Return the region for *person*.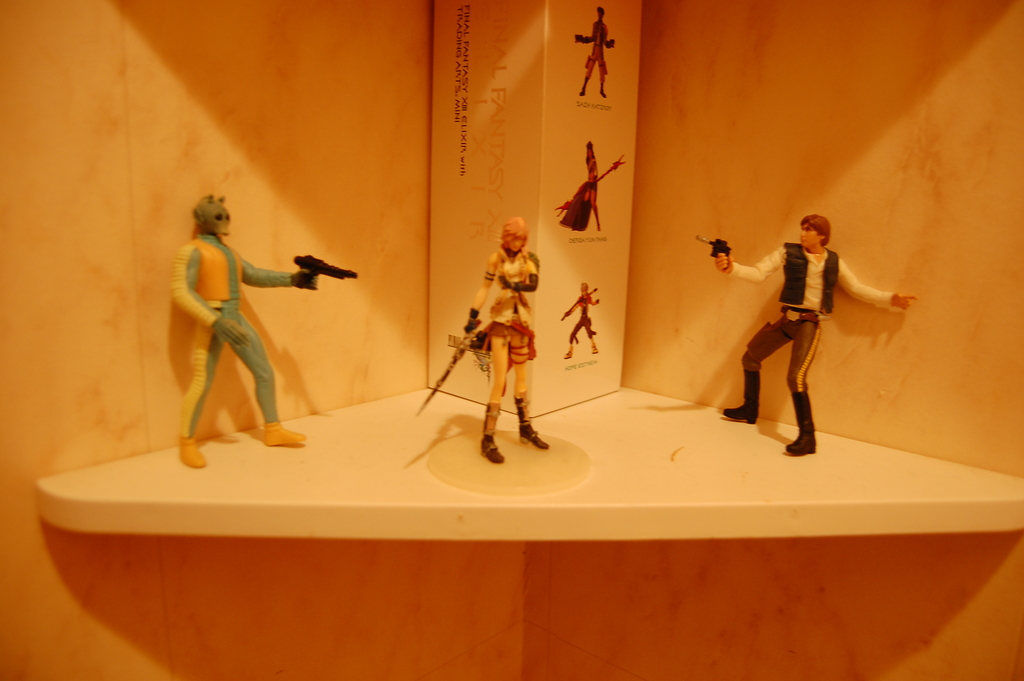
locate(576, 141, 606, 234).
